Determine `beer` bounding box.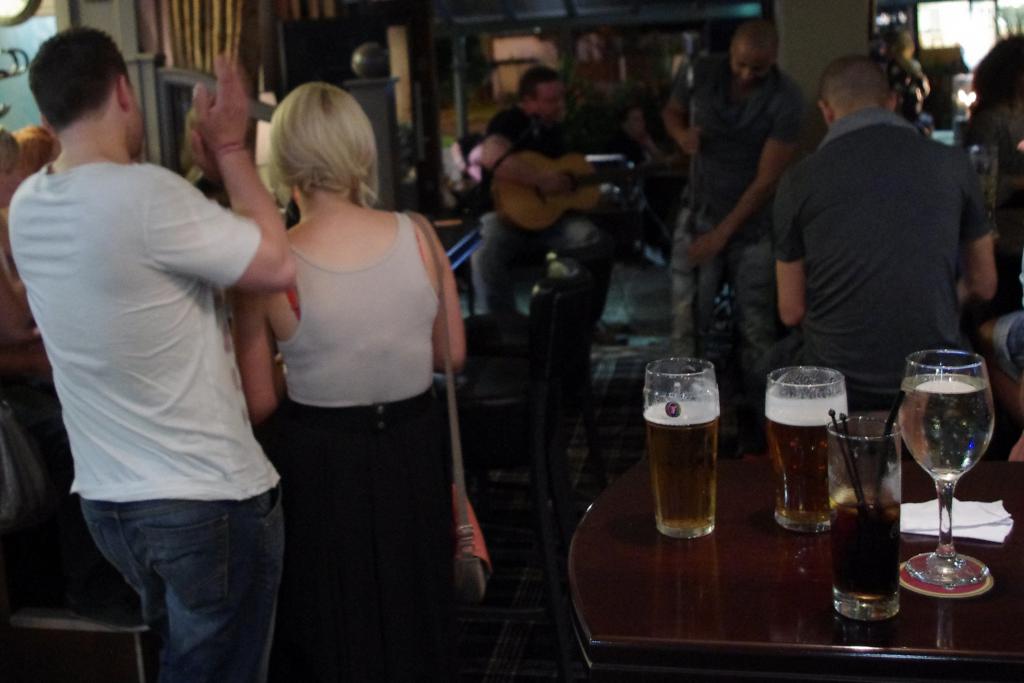
Determined: <box>629,360,725,545</box>.
